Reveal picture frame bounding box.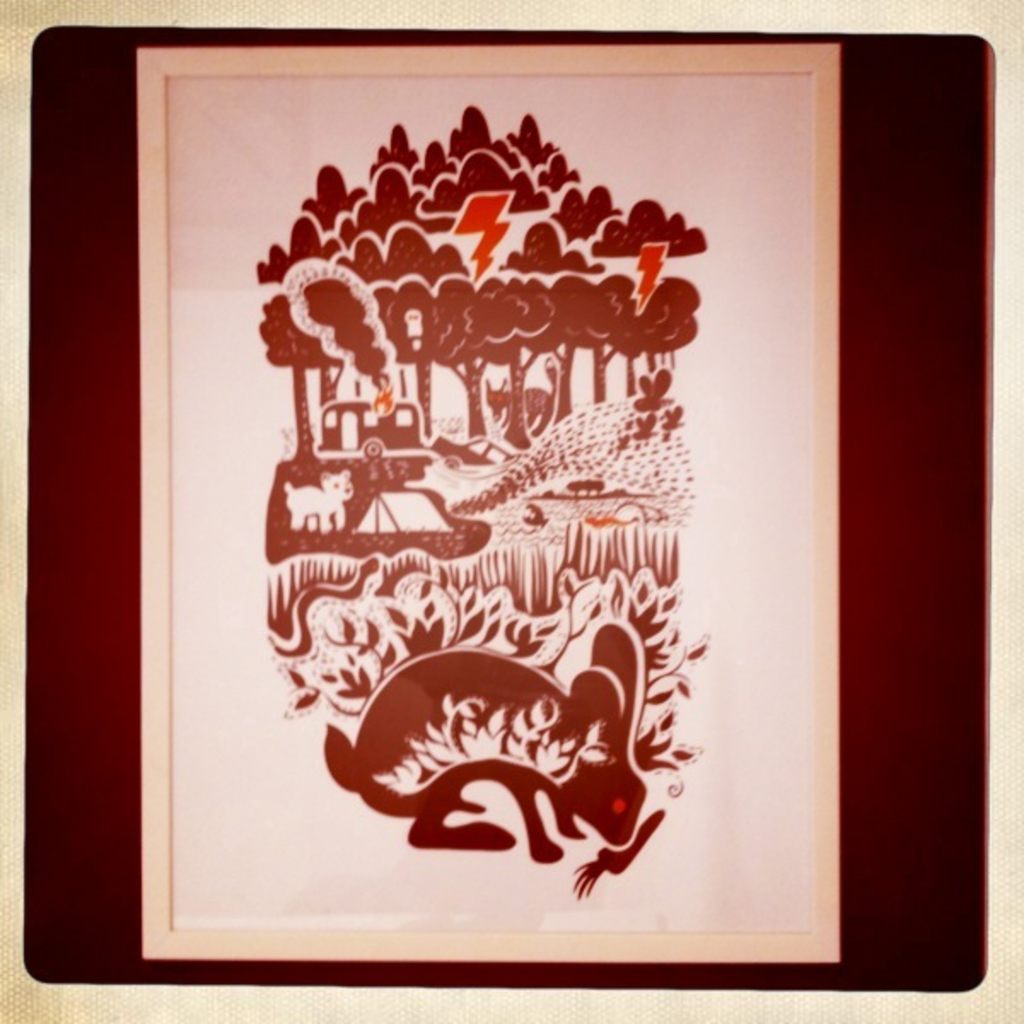
Revealed: {"x1": 130, "y1": 22, "x2": 855, "y2": 993}.
